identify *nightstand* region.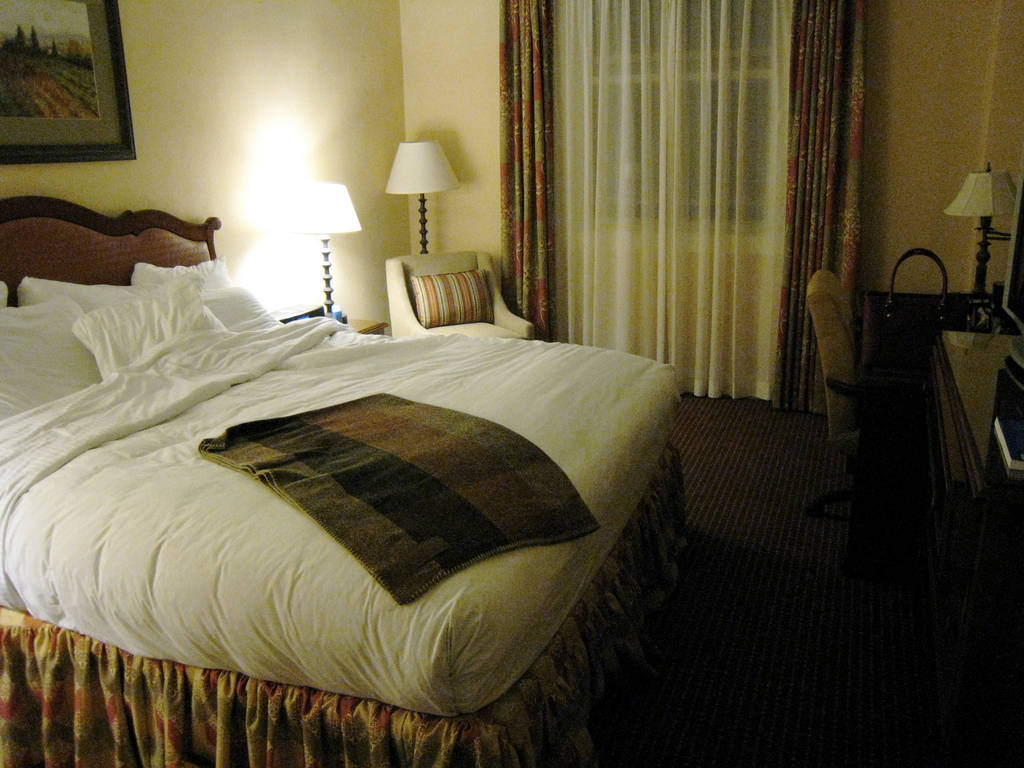
Region: bbox(944, 286, 1023, 346).
